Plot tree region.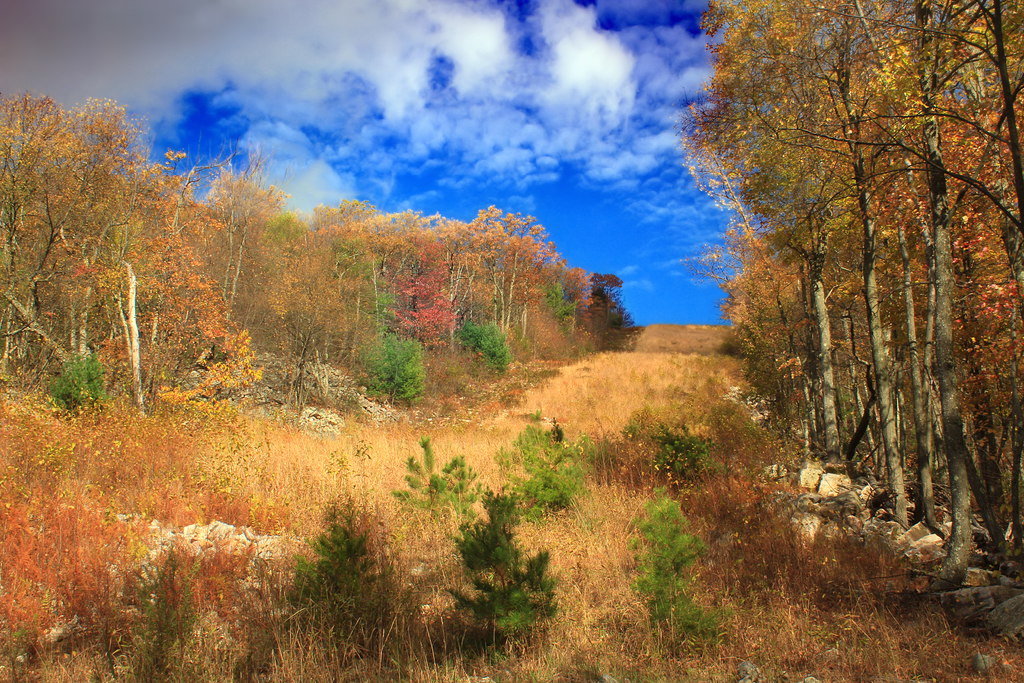
Plotted at (459, 315, 513, 375).
